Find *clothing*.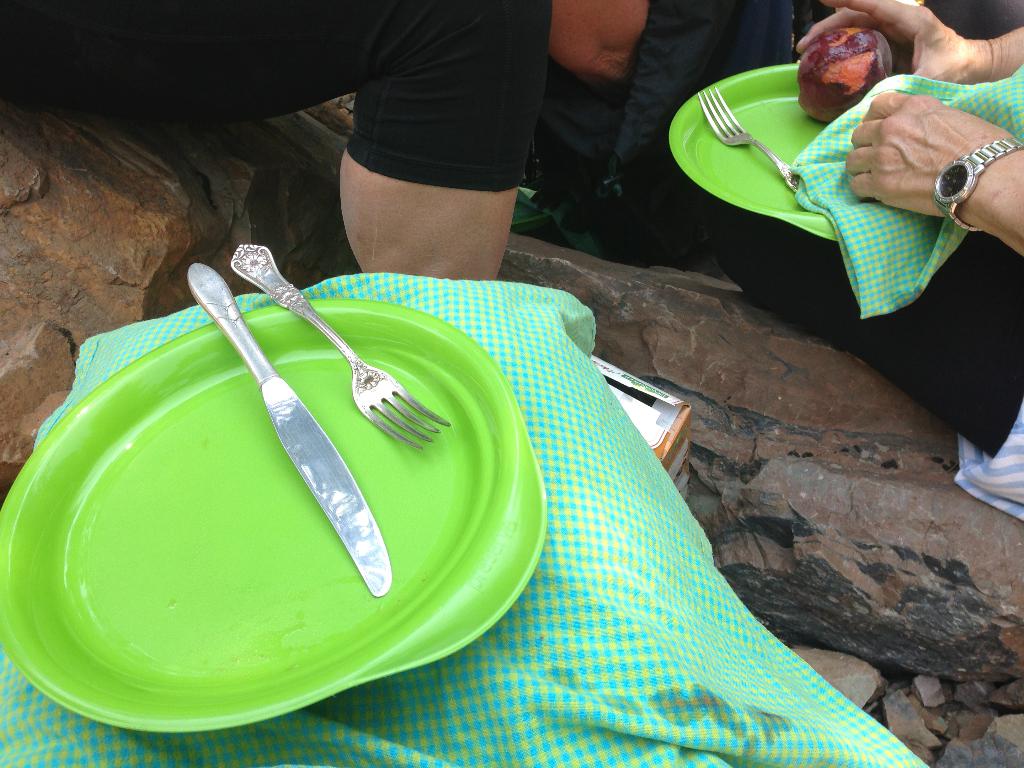
[x1=0, y1=0, x2=553, y2=195].
